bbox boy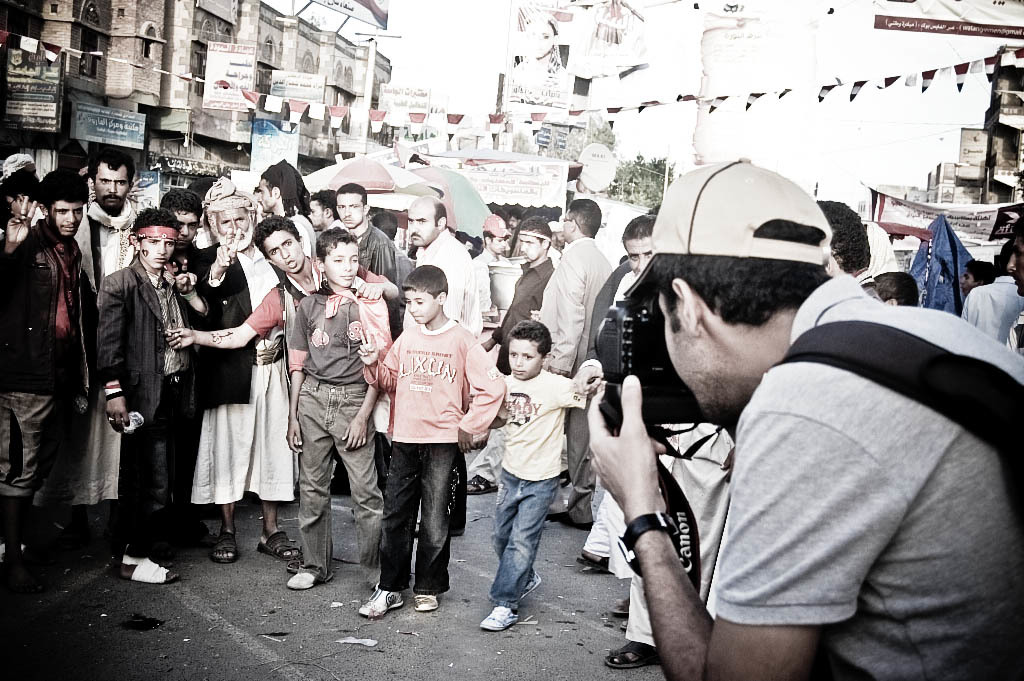
BBox(491, 321, 586, 627)
